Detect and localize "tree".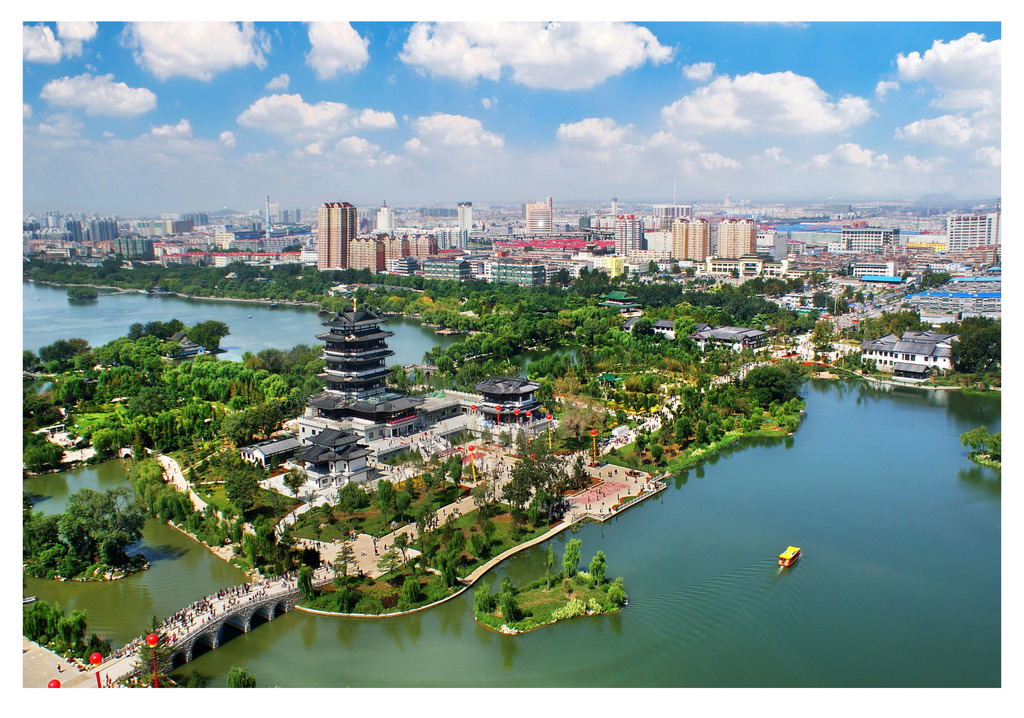
Localized at [left=519, top=490, right=569, bottom=523].
